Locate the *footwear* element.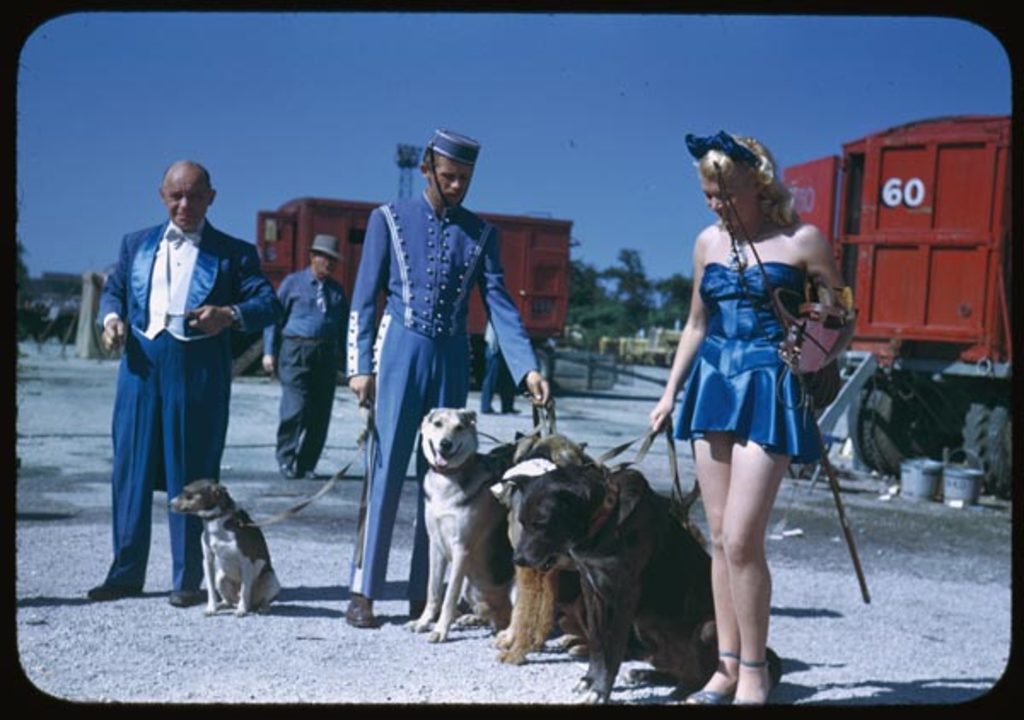
Element bbox: select_region(343, 594, 372, 628).
